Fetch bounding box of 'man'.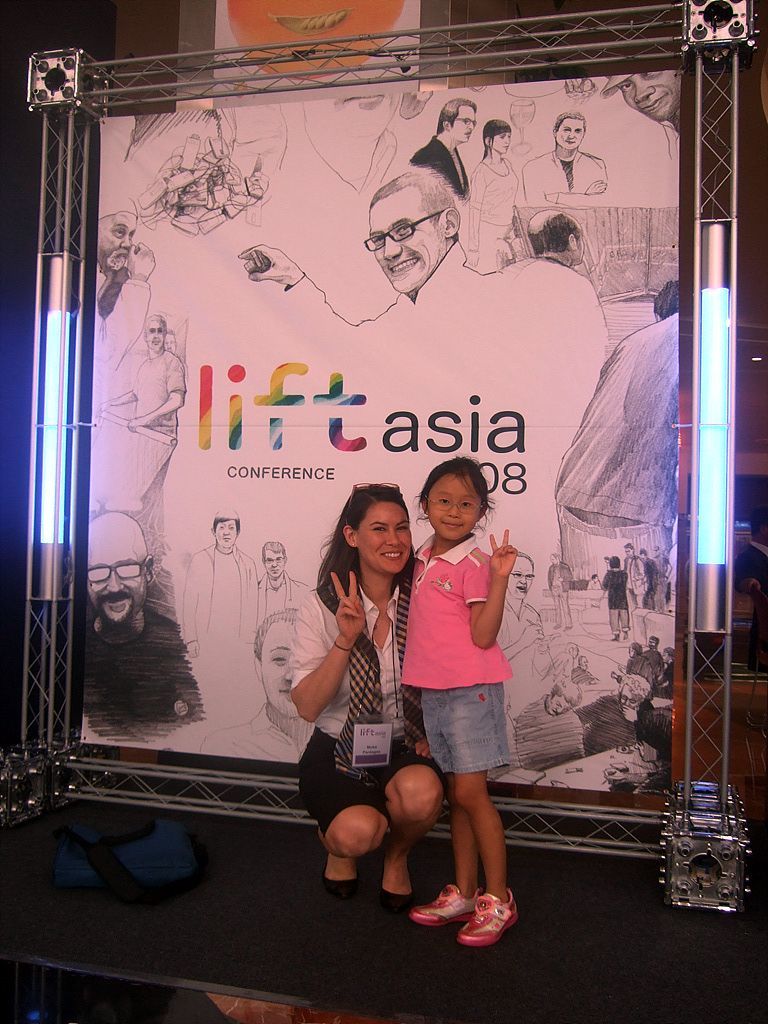
Bbox: region(508, 107, 621, 204).
